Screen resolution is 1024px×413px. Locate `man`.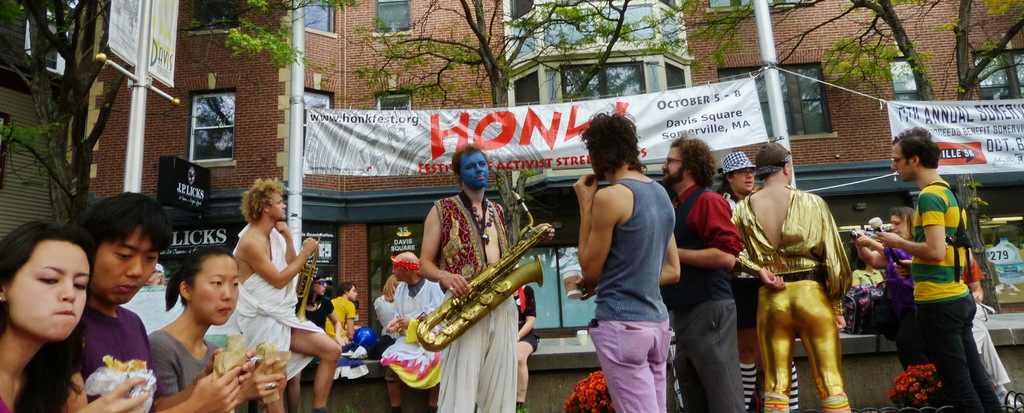
{"x1": 658, "y1": 133, "x2": 741, "y2": 412}.
